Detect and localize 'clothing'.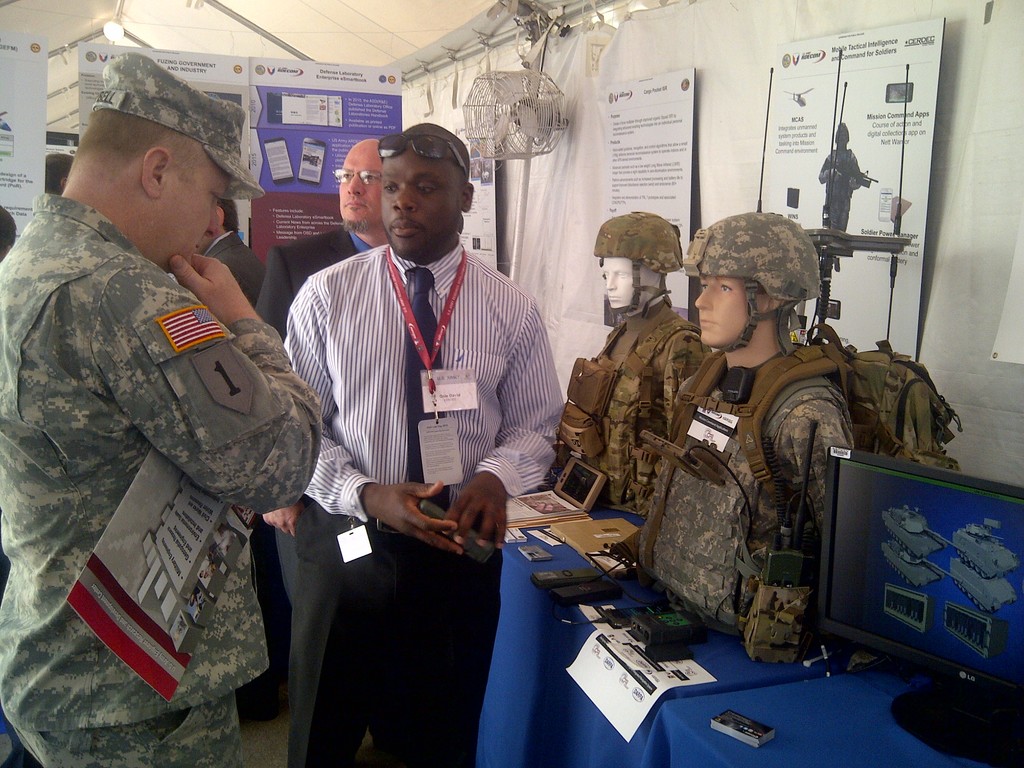
Localized at (259, 225, 374, 338).
